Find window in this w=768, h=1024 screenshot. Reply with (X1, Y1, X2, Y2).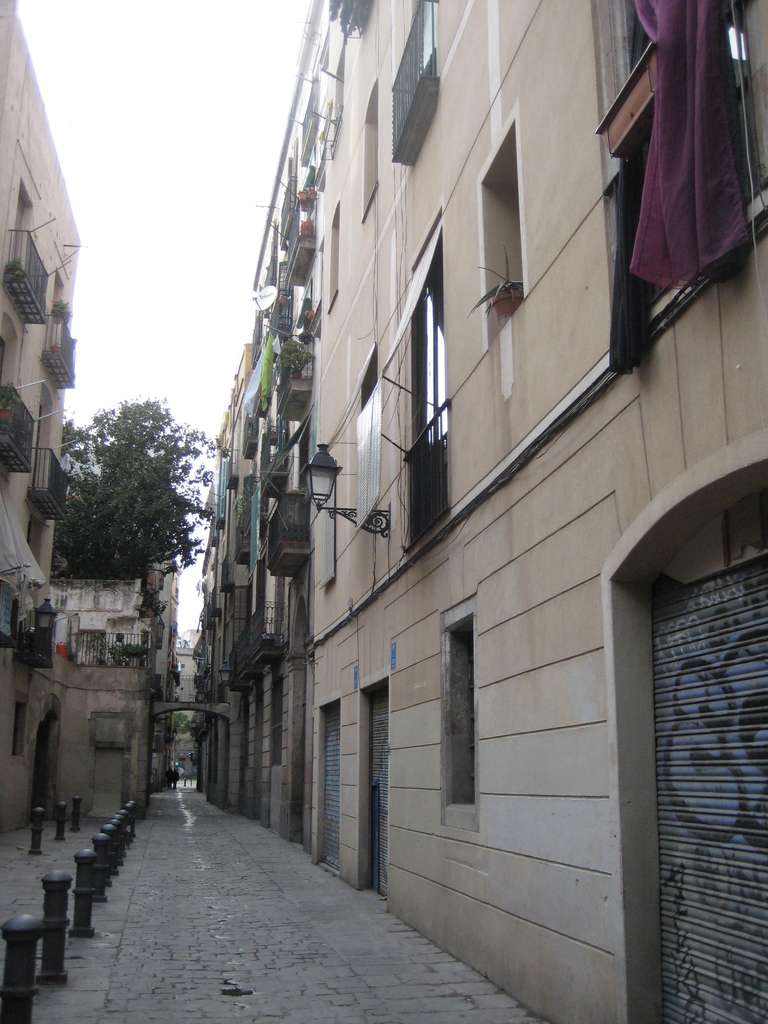
(327, 200, 345, 313).
